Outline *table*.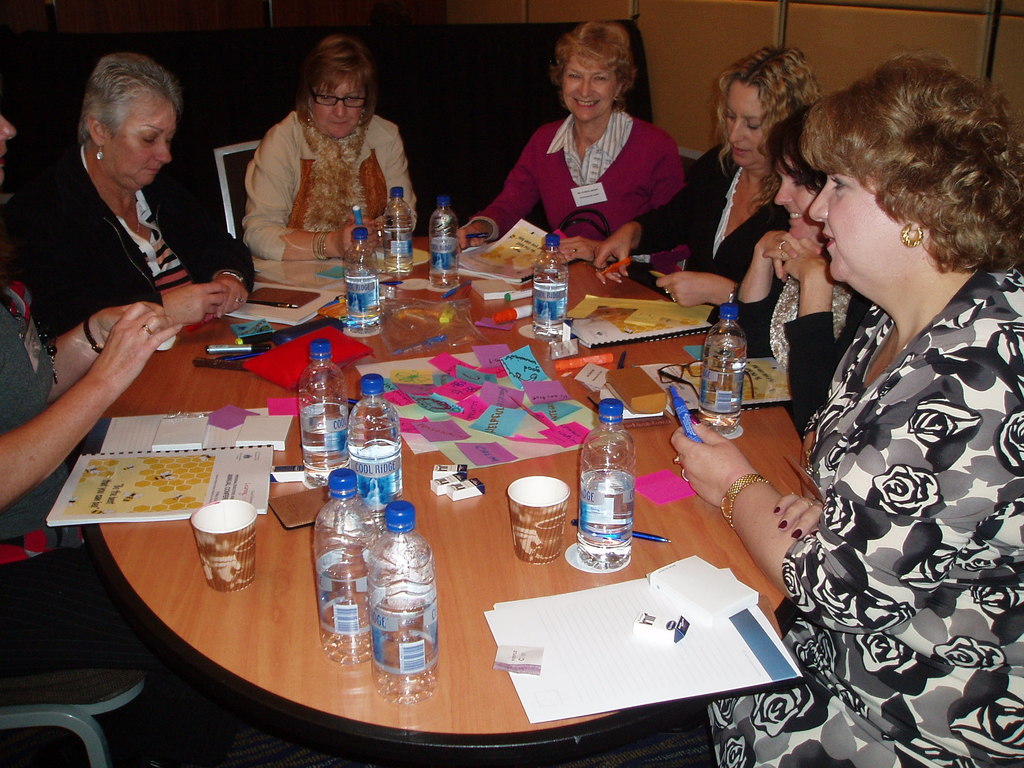
Outline: <bbox>2, 243, 911, 767</bbox>.
